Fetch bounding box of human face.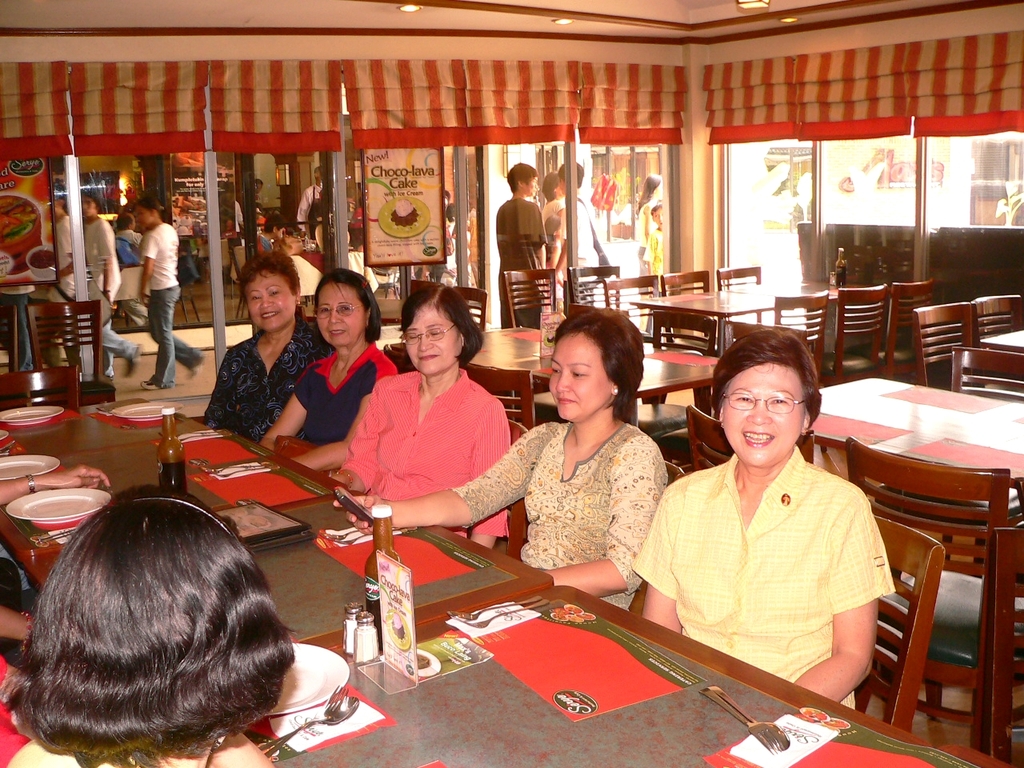
Bbox: BBox(549, 330, 610, 421).
